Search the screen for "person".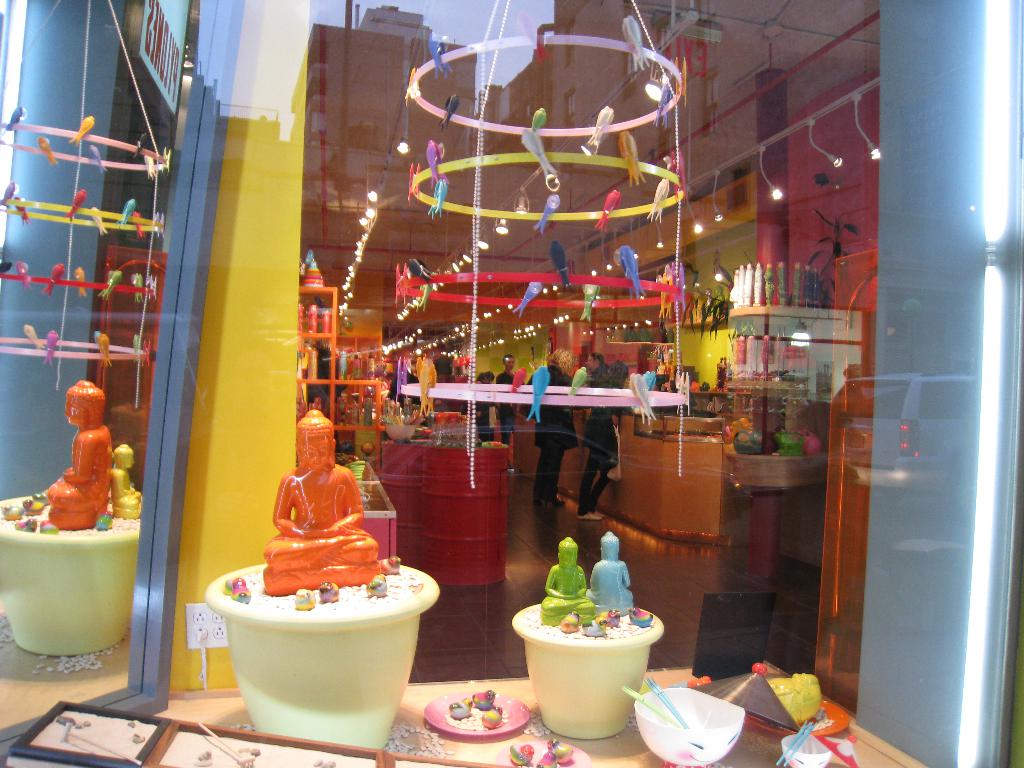
Found at region(470, 373, 493, 428).
